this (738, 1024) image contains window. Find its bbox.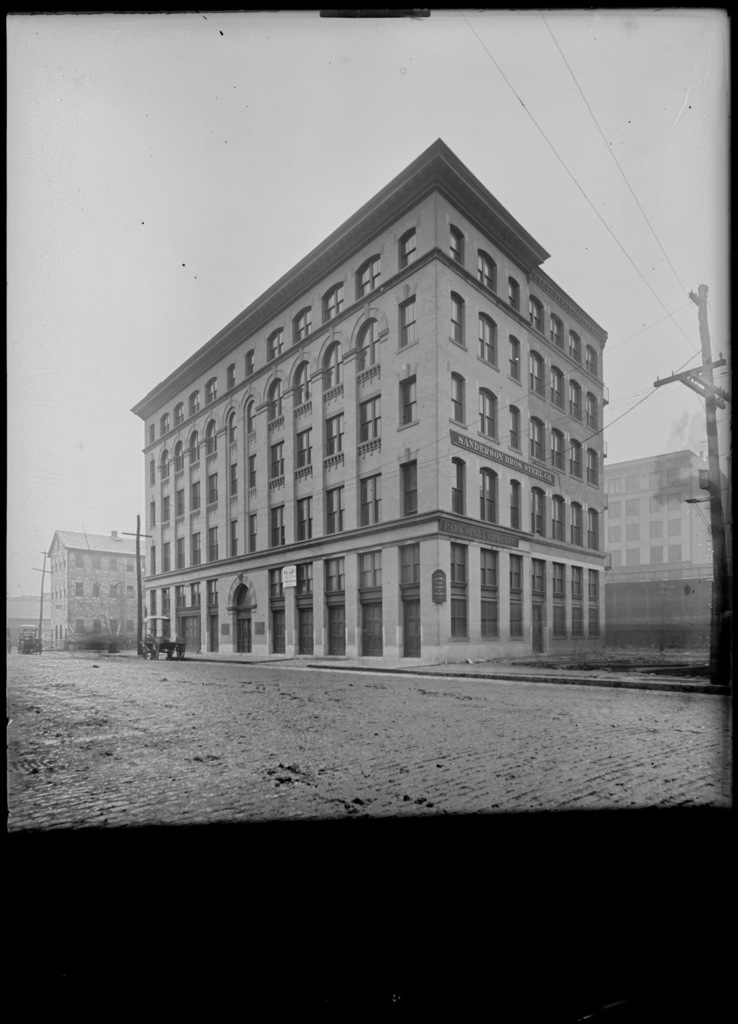
[left=528, top=418, right=549, bottom=464].
